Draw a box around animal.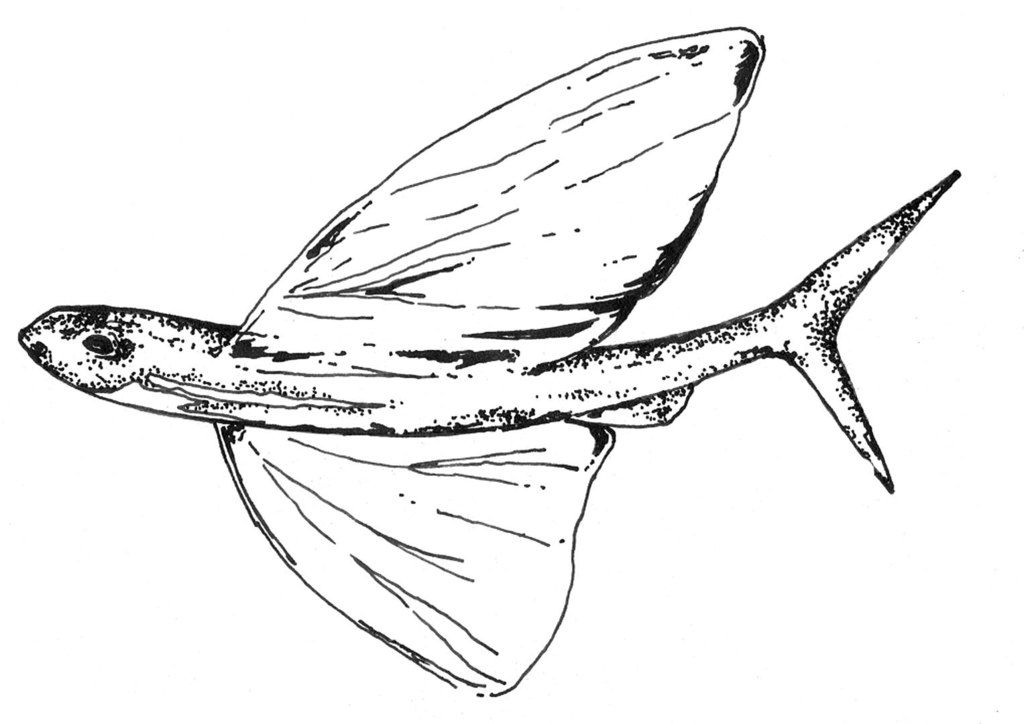
{"x1": 25, "y1": 29, "x2": 958, "y2": 705}.
